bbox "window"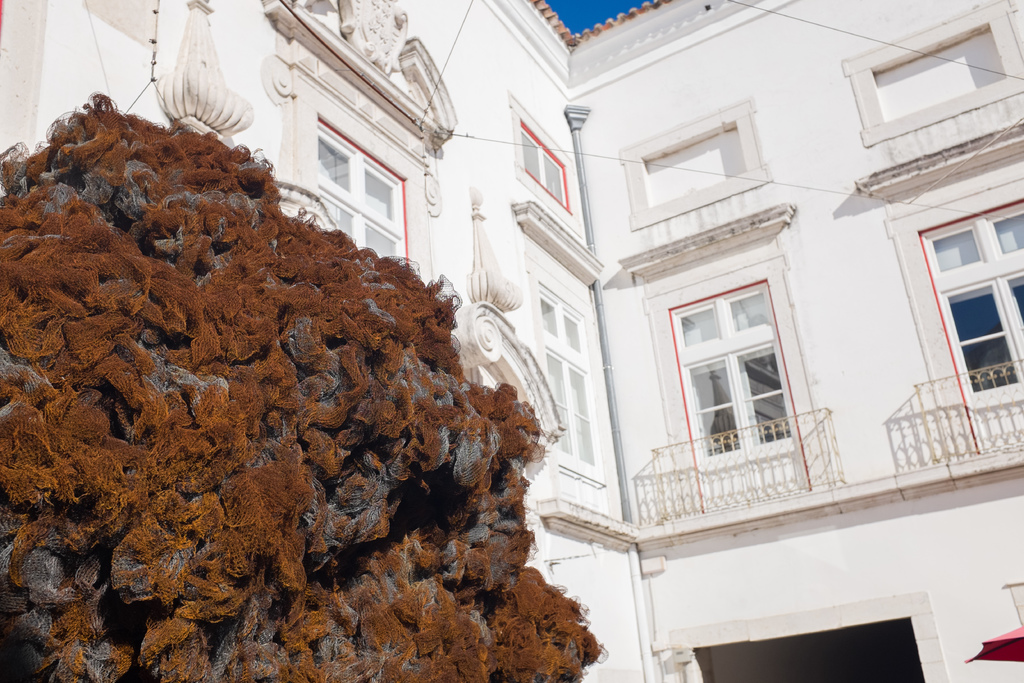
<region>535, 295, 609, 483</region>
